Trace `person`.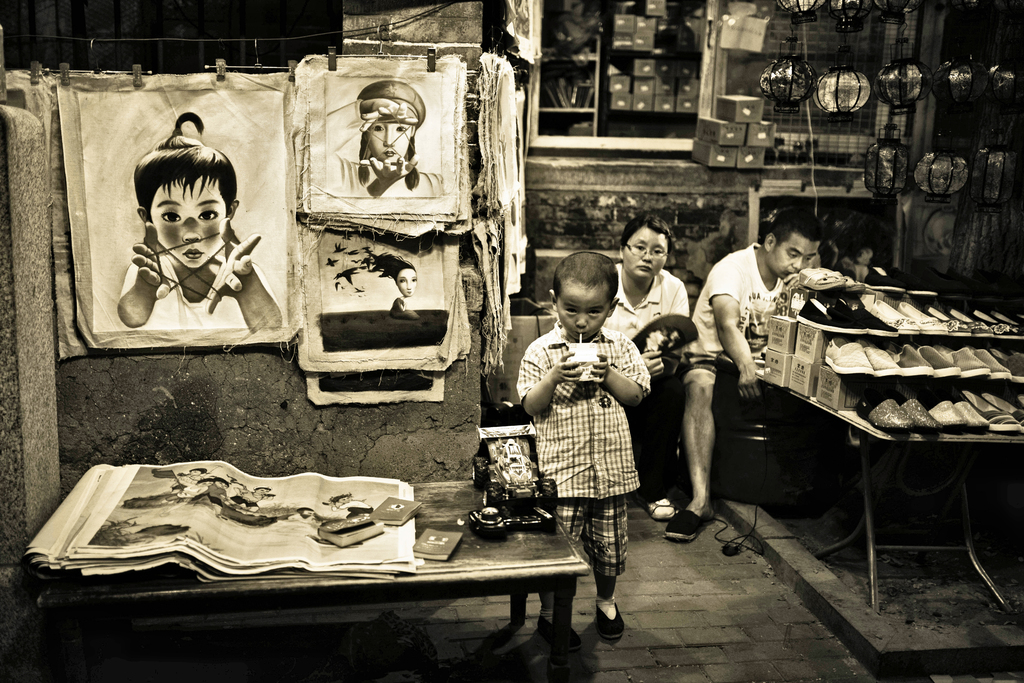
Traced to (228,484,273,510).
